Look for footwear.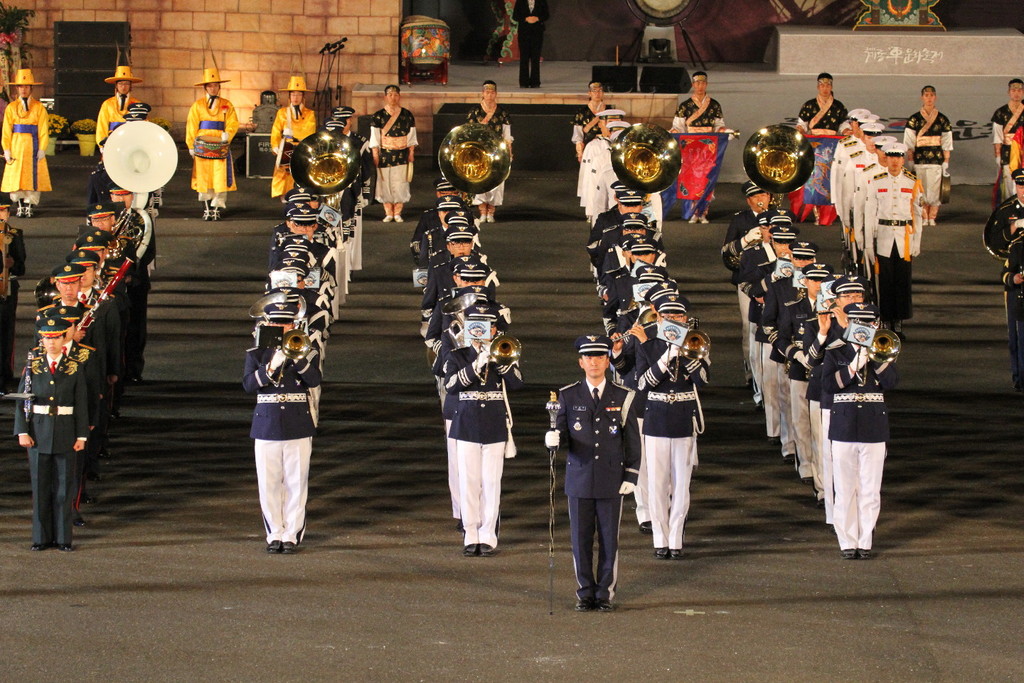
Found: [left=267, top=536, right=284, bottom=555].
